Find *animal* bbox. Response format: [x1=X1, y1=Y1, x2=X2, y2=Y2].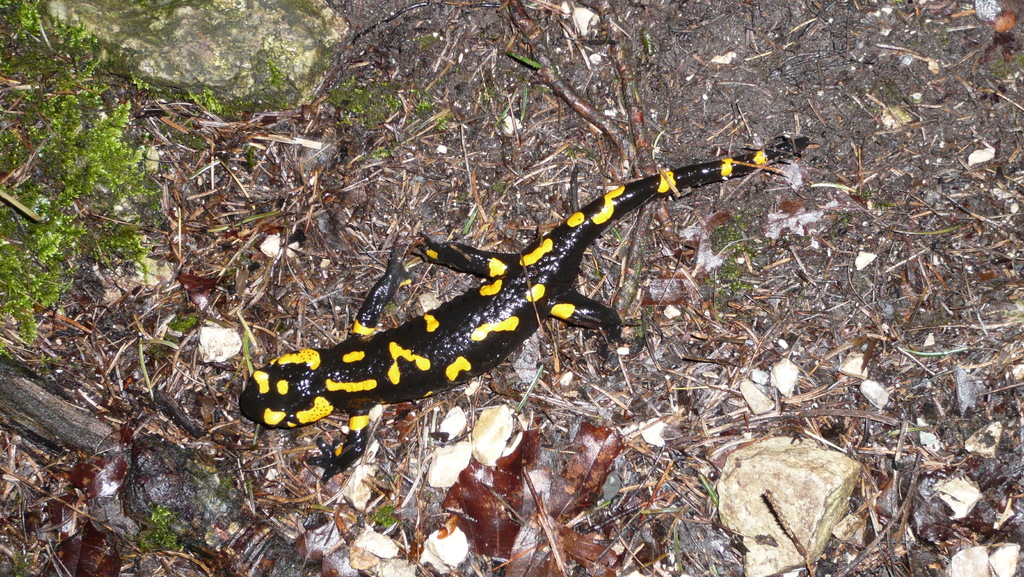
[x1=240, y1=125, x2=809, y2=482].
